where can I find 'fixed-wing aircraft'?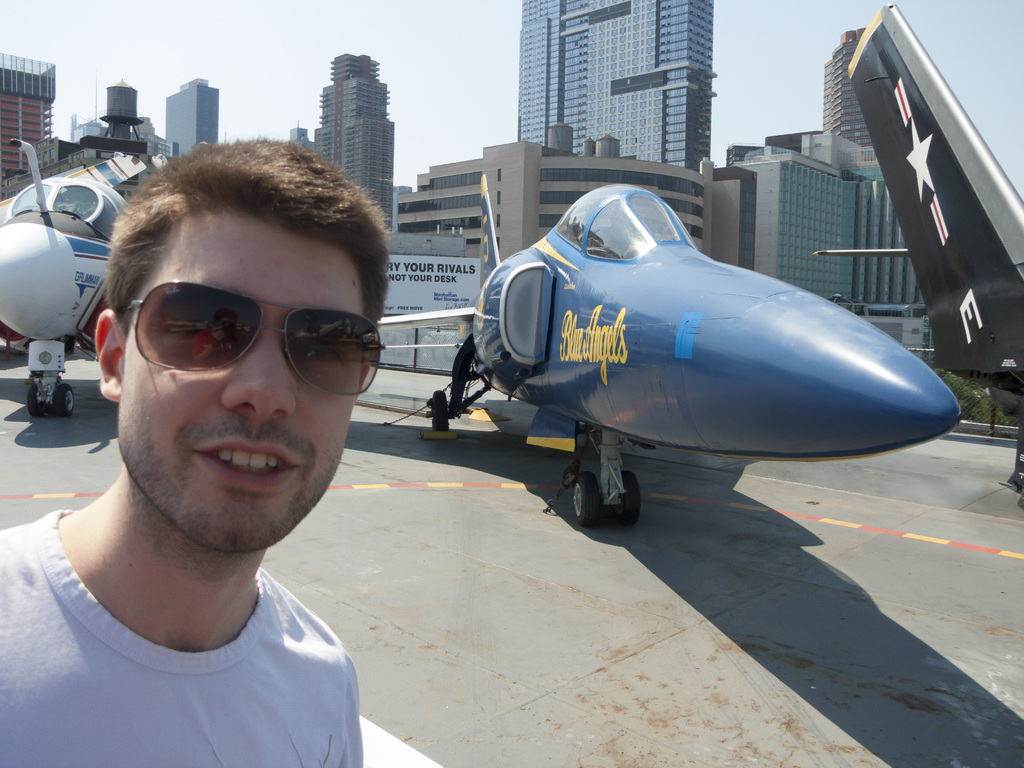
You can find it at Rect(375, 176, 962, 526).
